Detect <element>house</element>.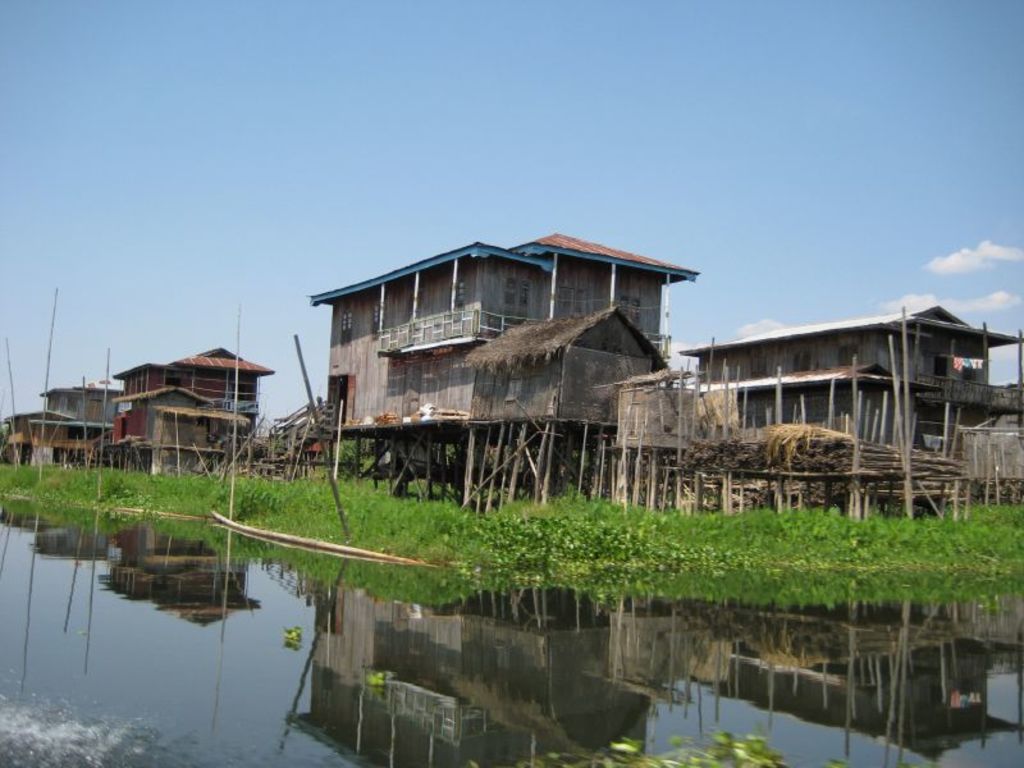
Detected at detection(19, 378, 106, 472).
